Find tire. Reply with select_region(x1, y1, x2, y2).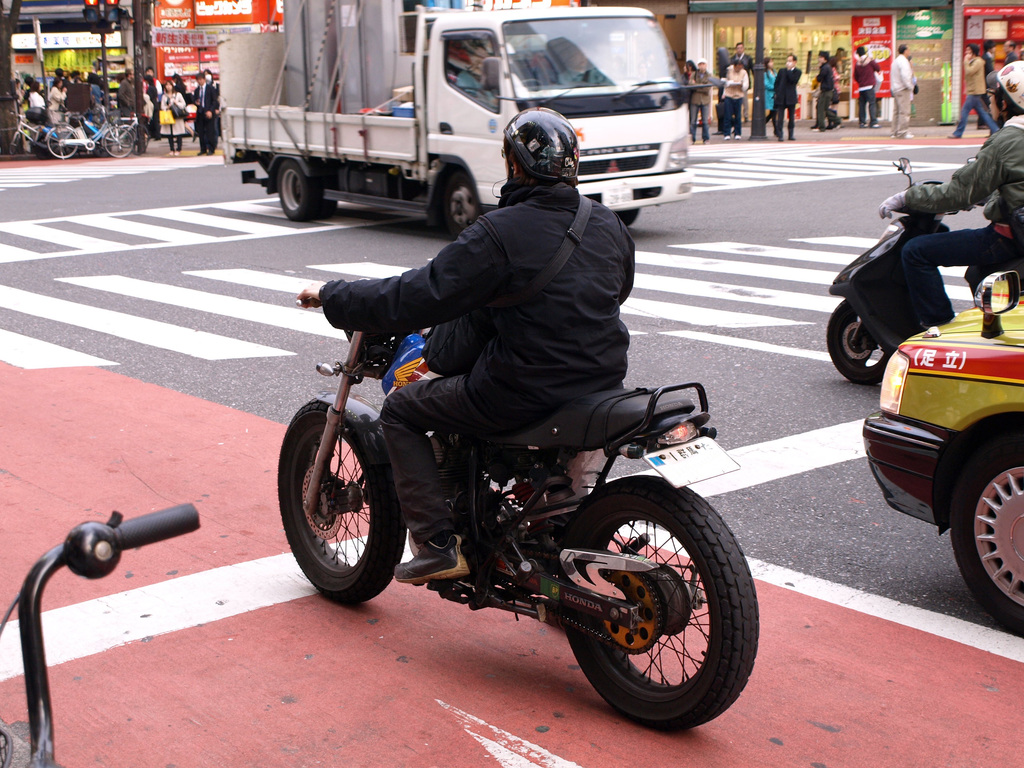
select_region(48, 122, 83, 159).
